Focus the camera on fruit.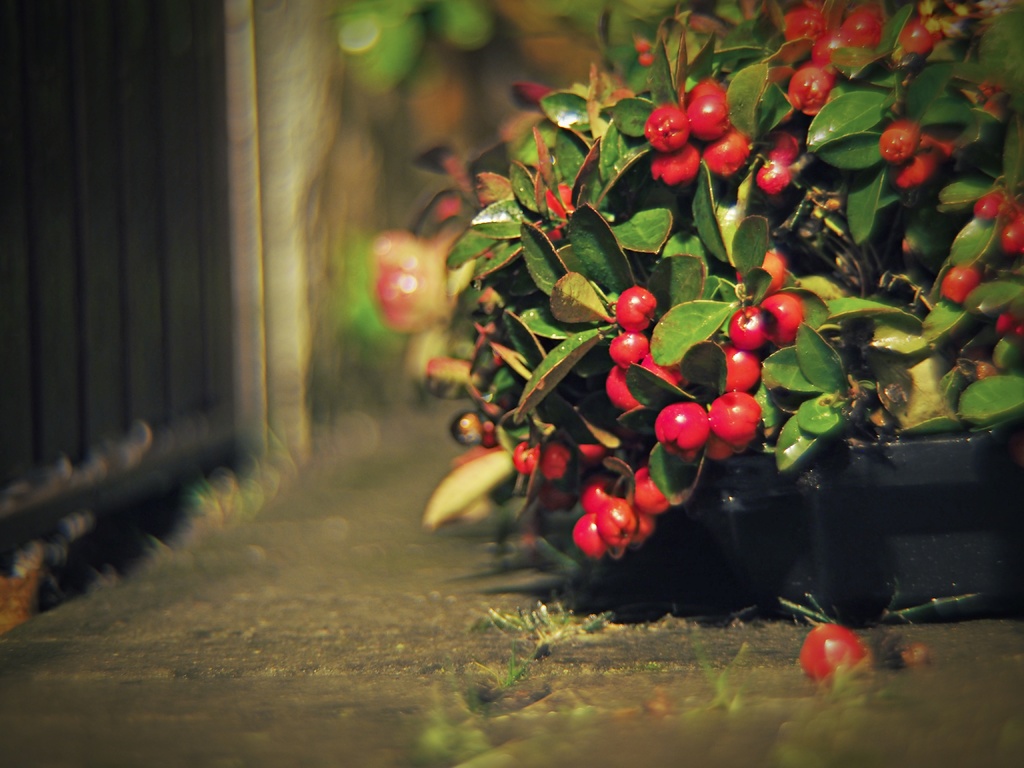
Focus region: bbox(842, 1, 883, 48).
